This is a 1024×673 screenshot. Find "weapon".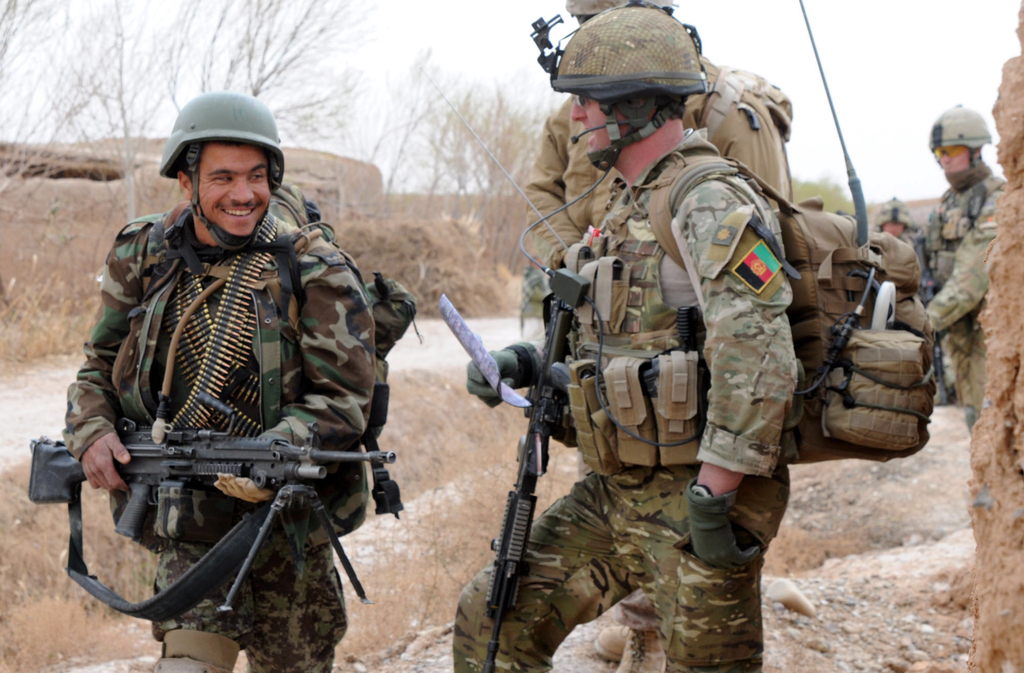
Bounding box: x1=481, y1=304, x2=567, y2=672.
